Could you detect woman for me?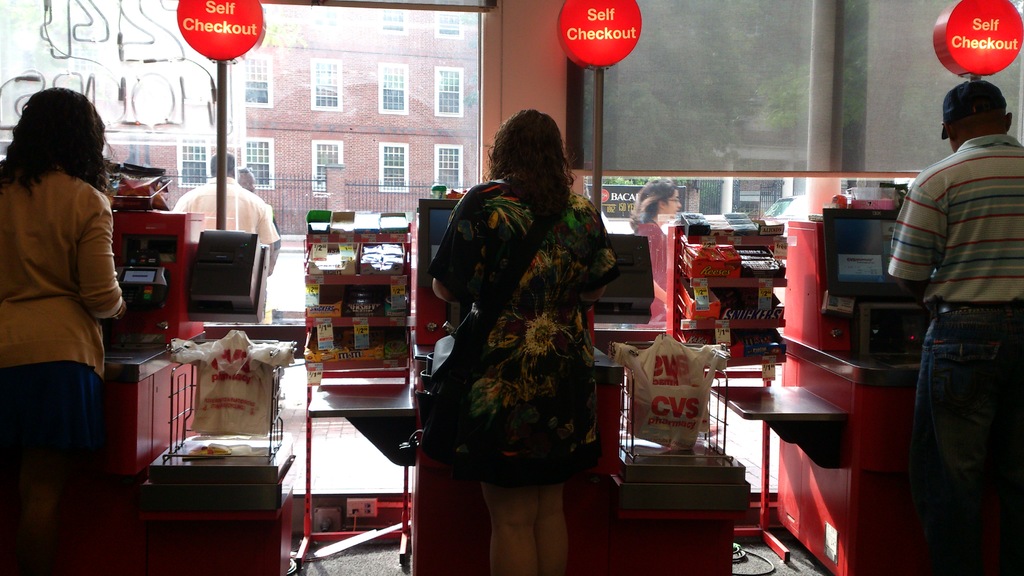
Detection result: 628:183:733:435.
